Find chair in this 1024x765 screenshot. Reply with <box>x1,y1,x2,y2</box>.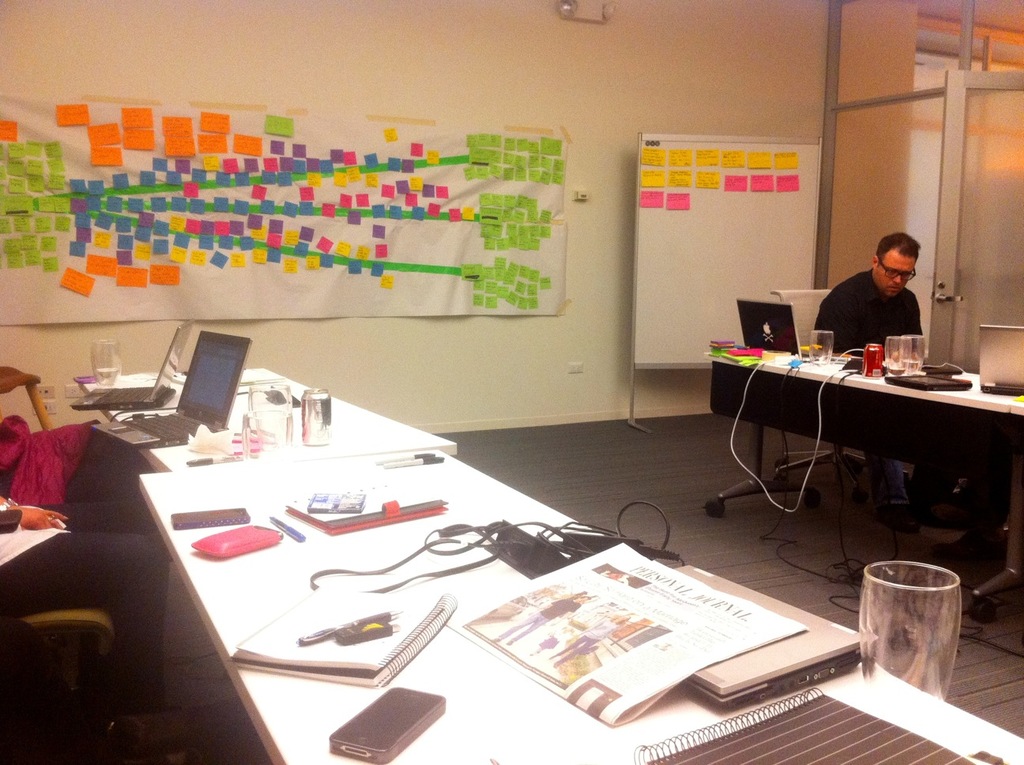
<box>779,283,907,504</box>.
